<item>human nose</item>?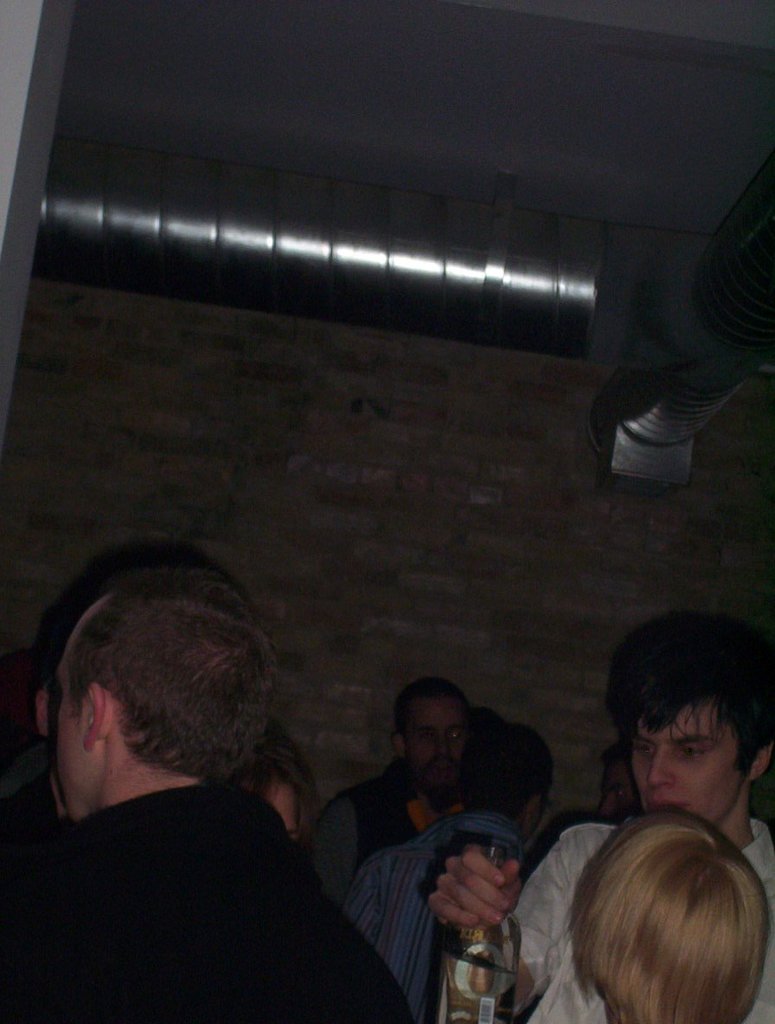
box(432, 733, 458, 762)
